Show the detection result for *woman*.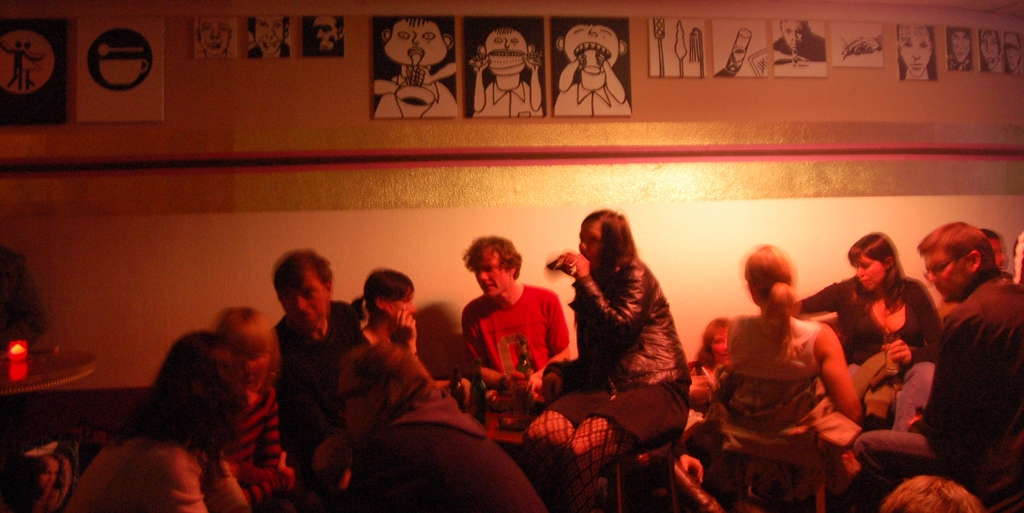
region(794, 230, 939, 433).
